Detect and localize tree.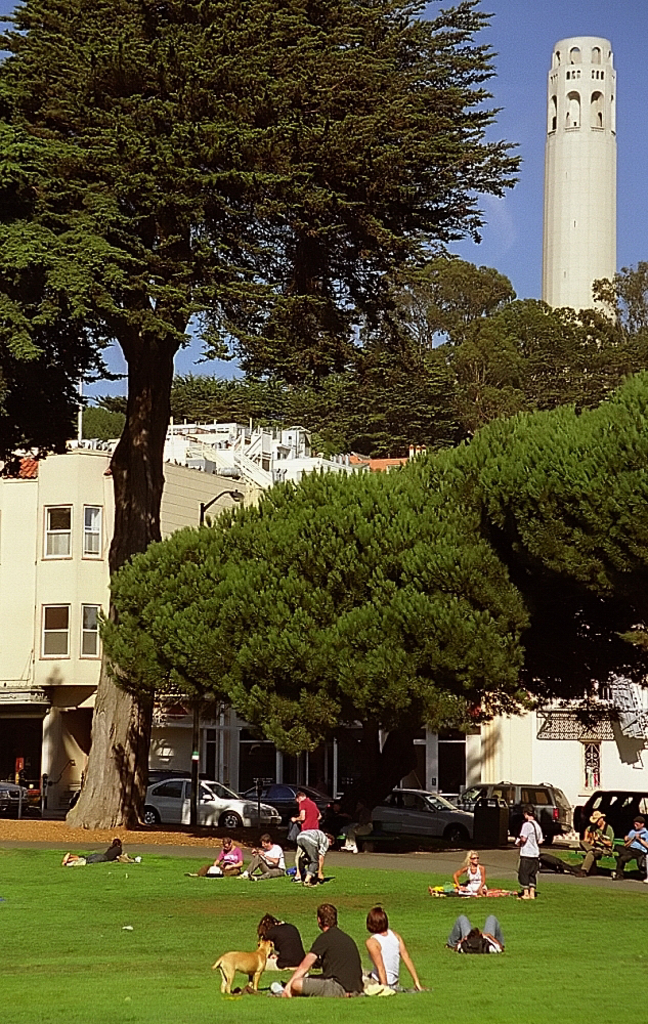
Localized at {"left": 97, "top": 462, "right": 544, "bottom": 842}.
